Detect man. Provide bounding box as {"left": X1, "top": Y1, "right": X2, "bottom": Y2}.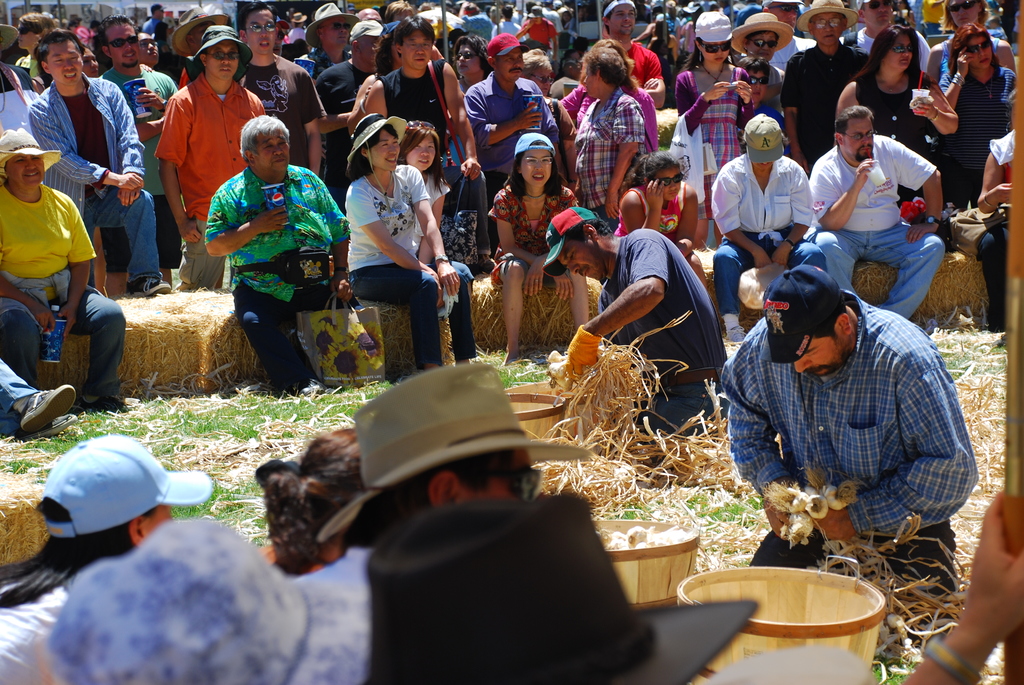
{"left": 706, "top": 114, "right": 813, "bottom": 341}.
